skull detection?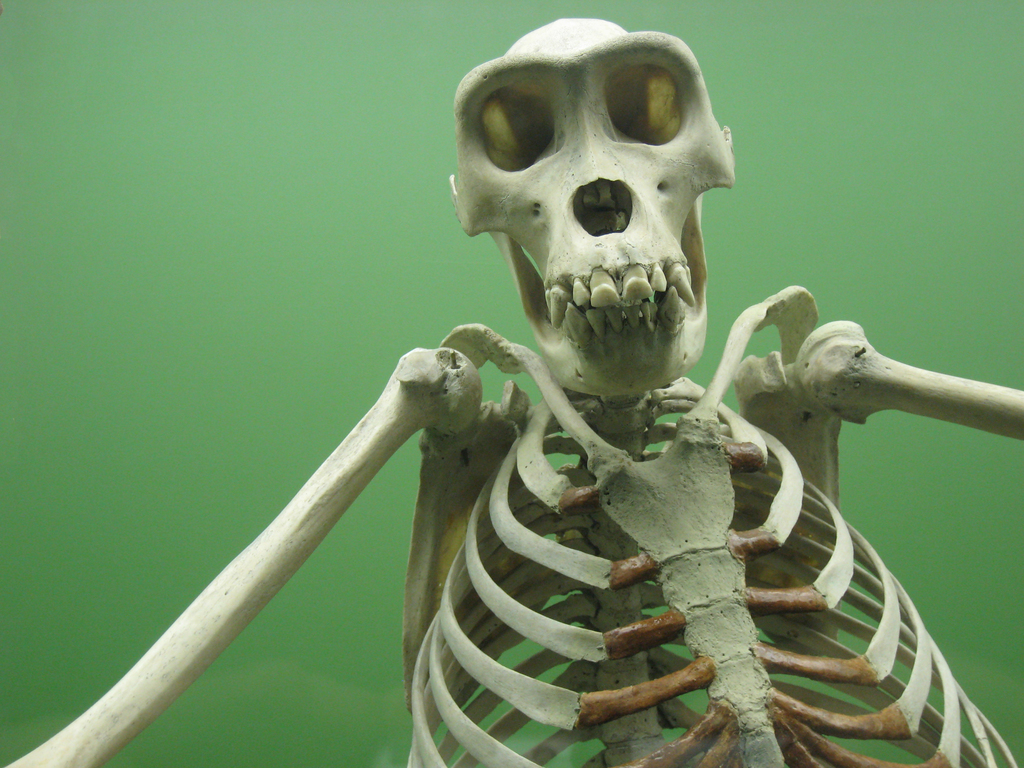
444:15:739:420
